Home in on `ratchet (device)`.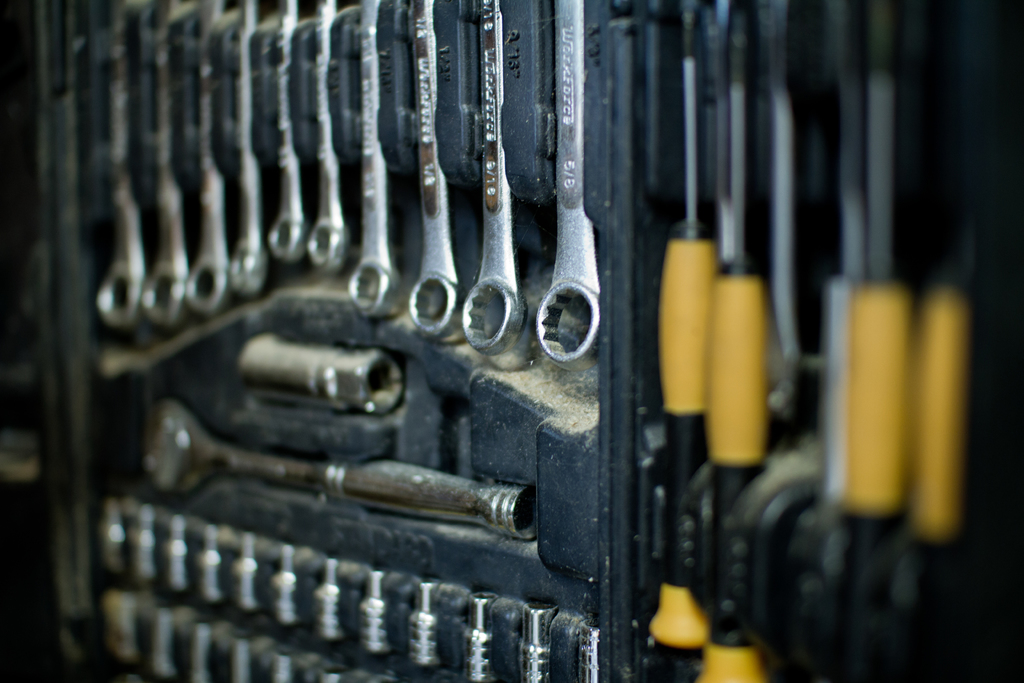
Homed in at BBox(187, 0, 228, 327).
